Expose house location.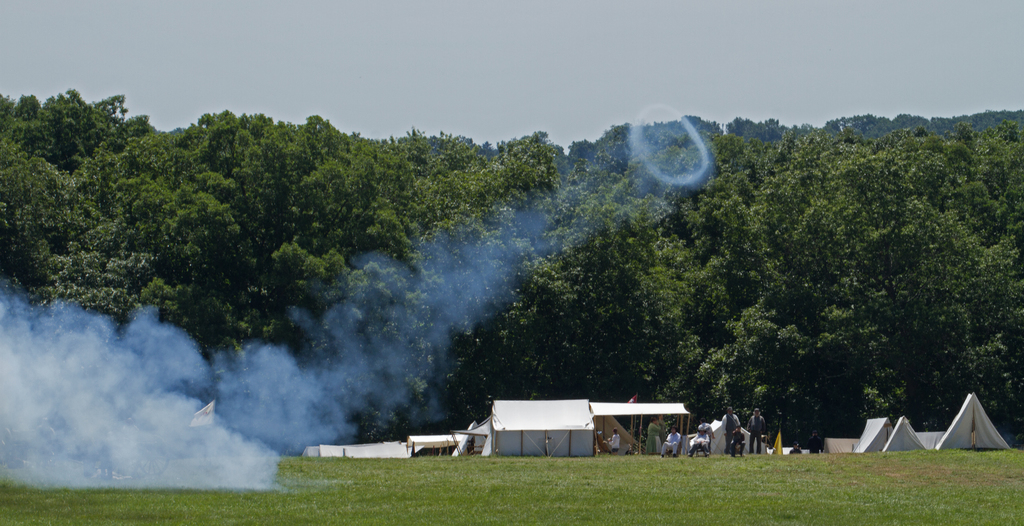
Exposed at pyautogui.locateOnScreen(301, 443, 316, 458).
